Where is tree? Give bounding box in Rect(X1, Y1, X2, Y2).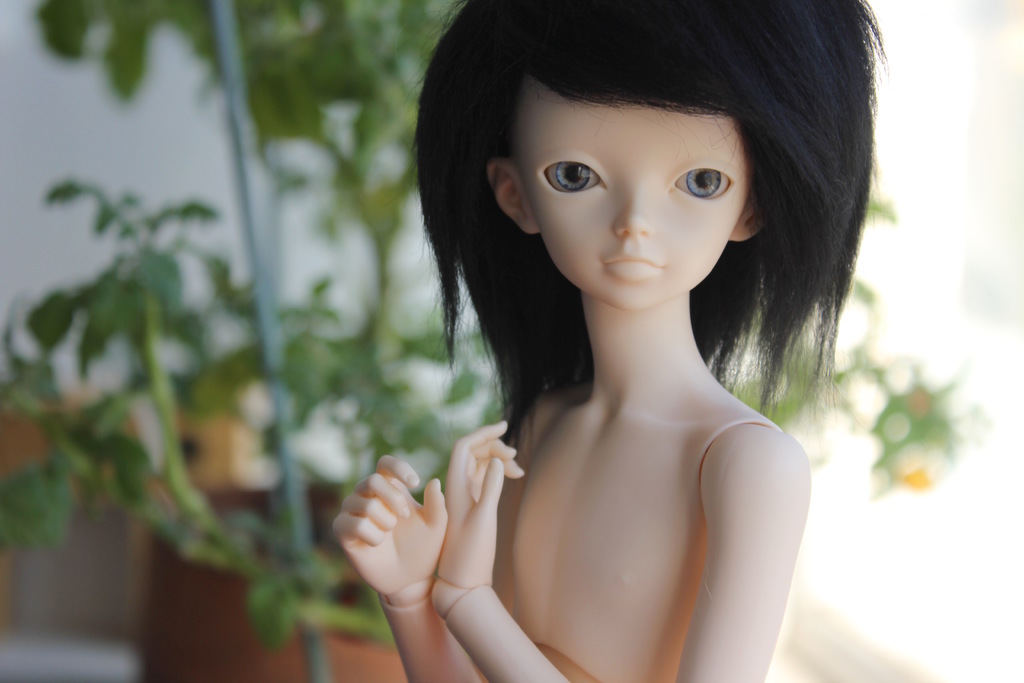
Rect(707, 188, 996, 472).
